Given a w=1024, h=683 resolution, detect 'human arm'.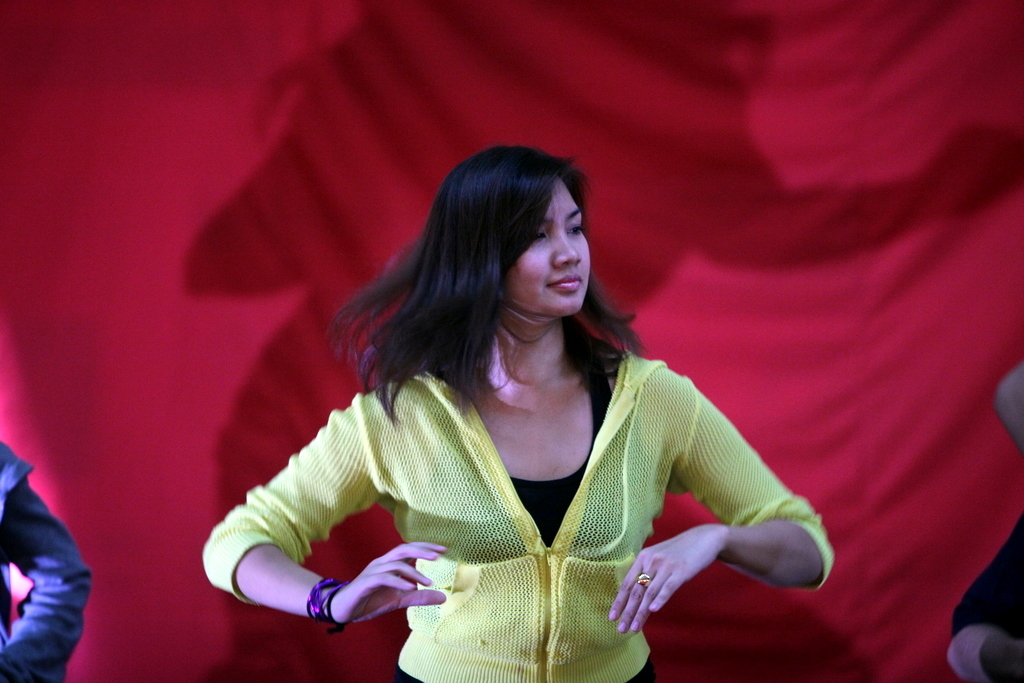
[200, 390, 448, 635].
